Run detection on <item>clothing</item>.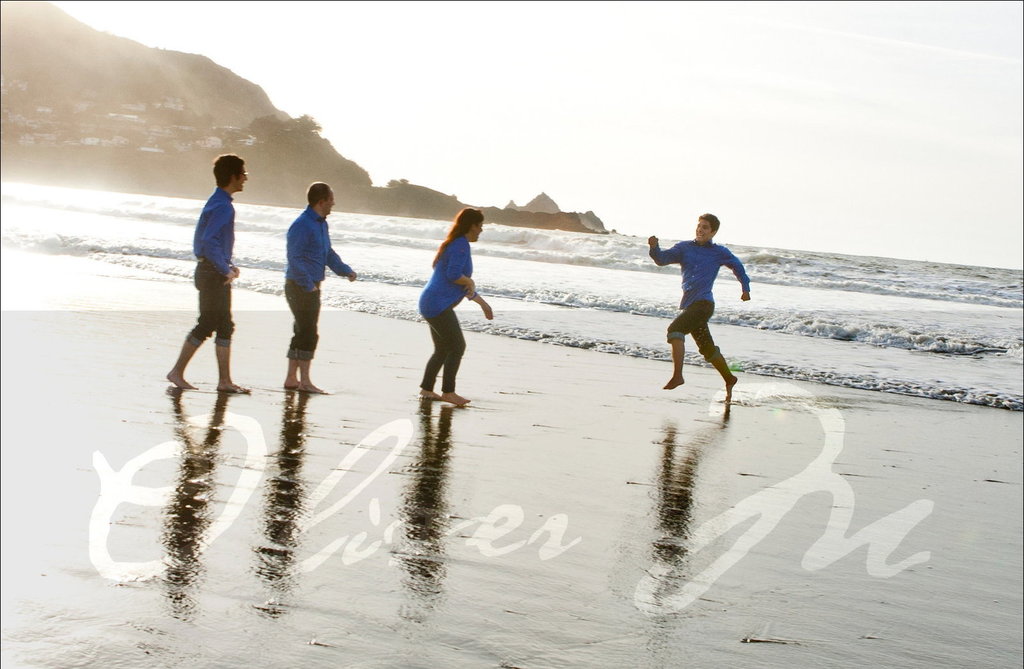
Result: (653,239,756,365).
